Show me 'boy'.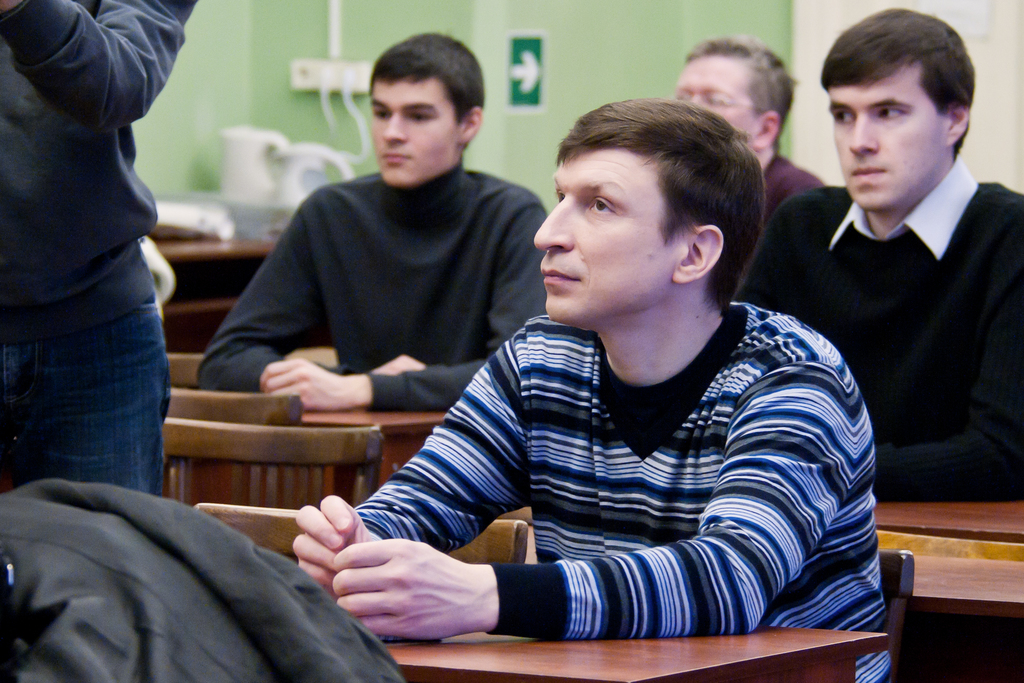
'boy' is here: box=[300, 98, 876, 682].
